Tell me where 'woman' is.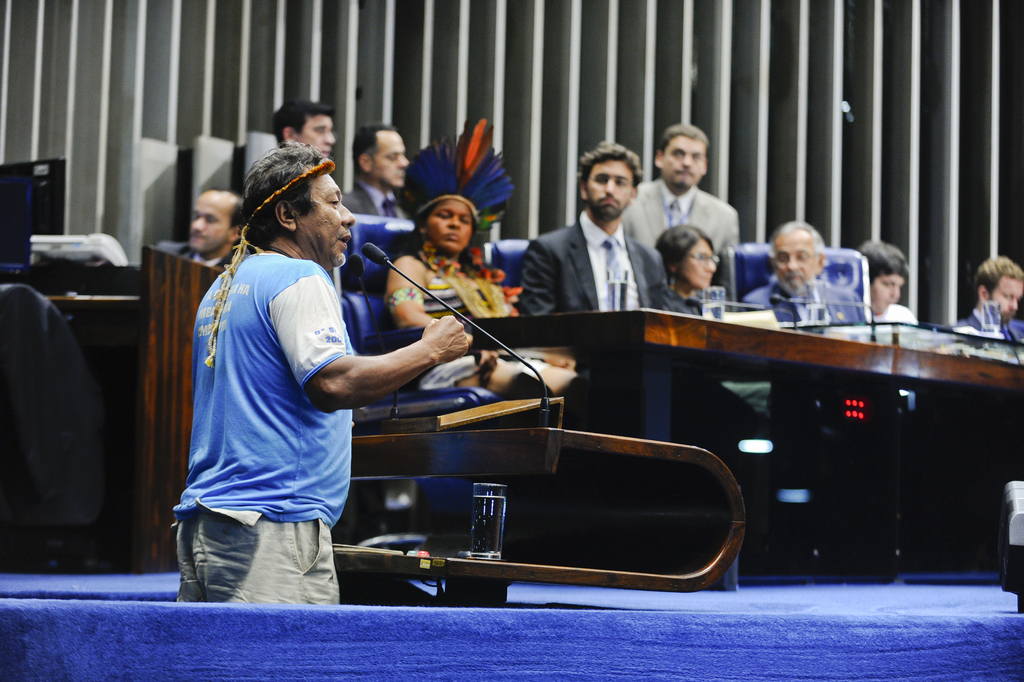
'woman' is at x1=386 y1=120 x2=524 y2=325.
